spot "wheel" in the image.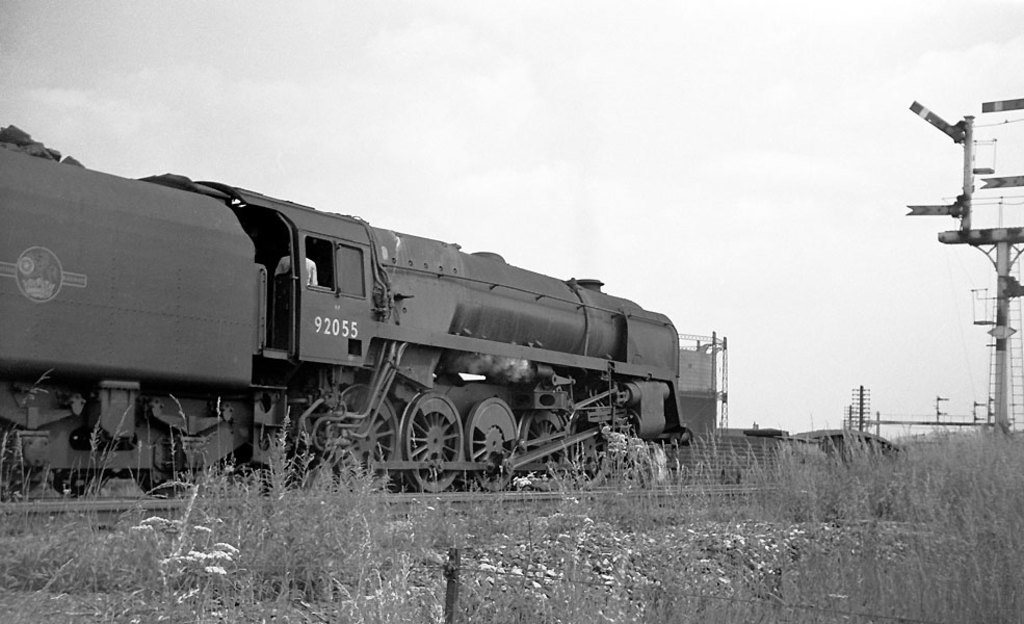
"wheel" found at rect(126, 453, 188, 500).
